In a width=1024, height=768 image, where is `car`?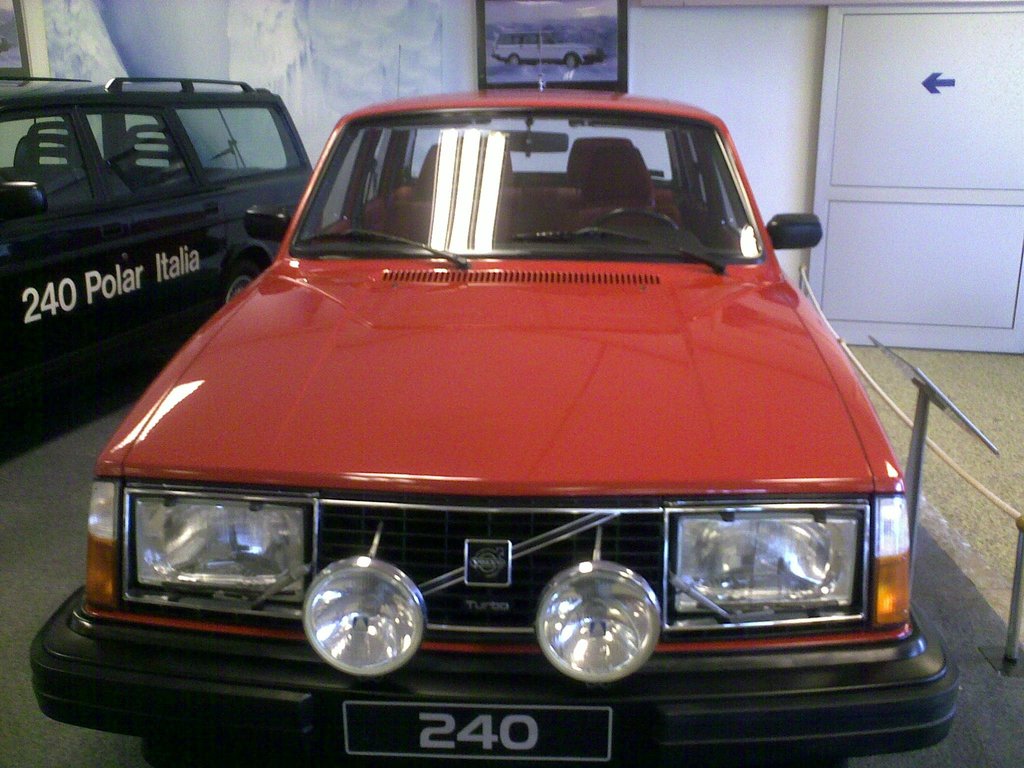
box(0, 77, 318, 436).
